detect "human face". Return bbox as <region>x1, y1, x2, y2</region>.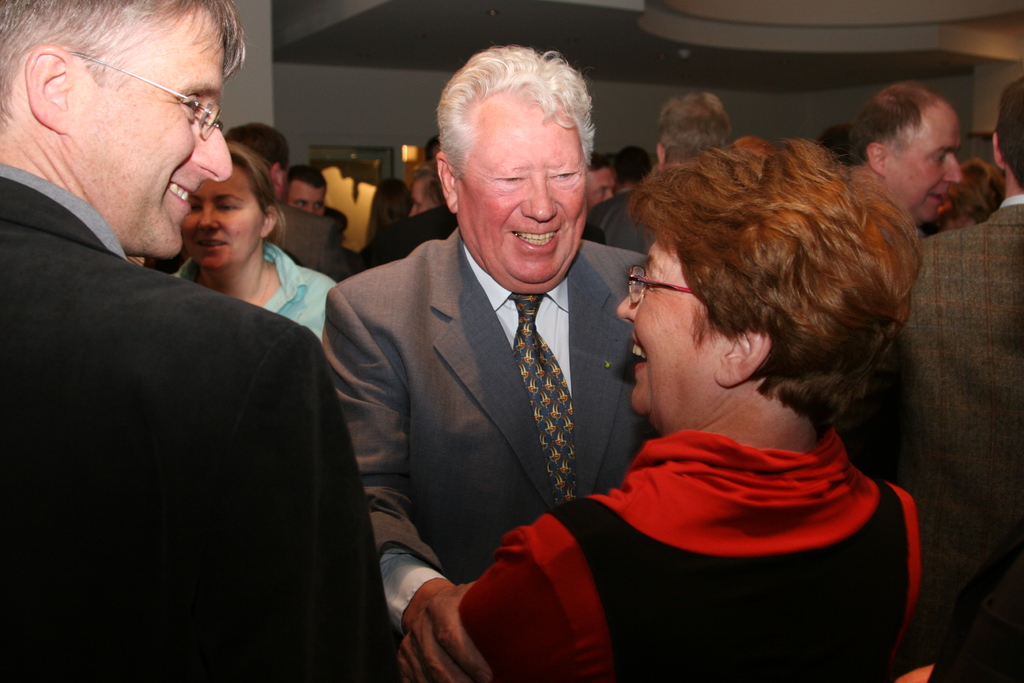
<region>889, 106, 966, 231</region>.
